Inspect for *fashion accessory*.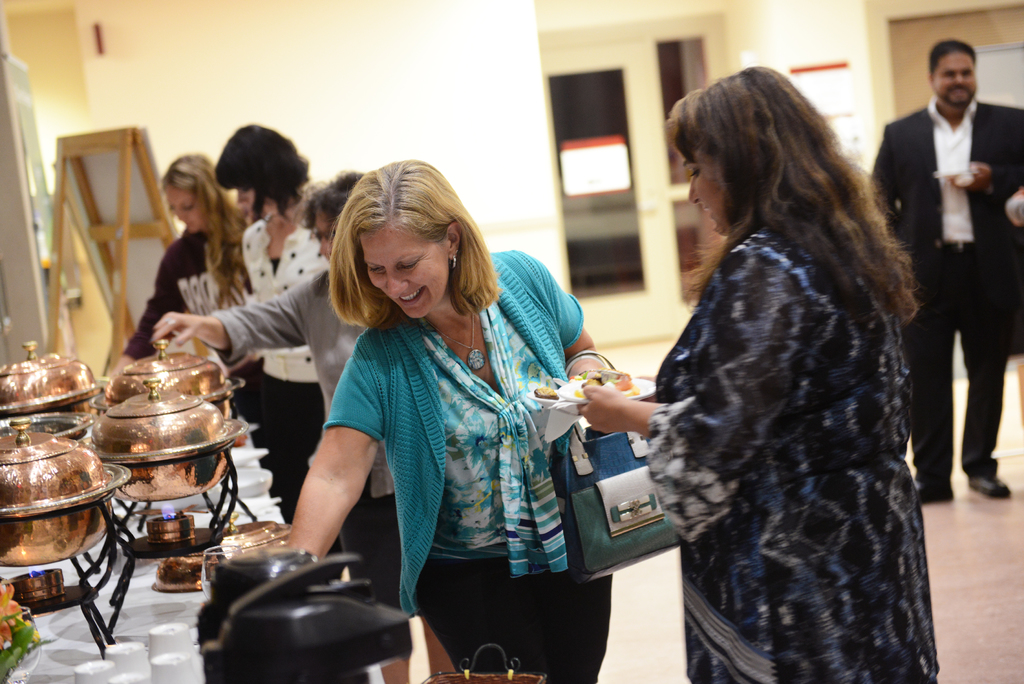
Inspection: {"left": 449, "top": 257, "right": 463, "bottom": 270}.
